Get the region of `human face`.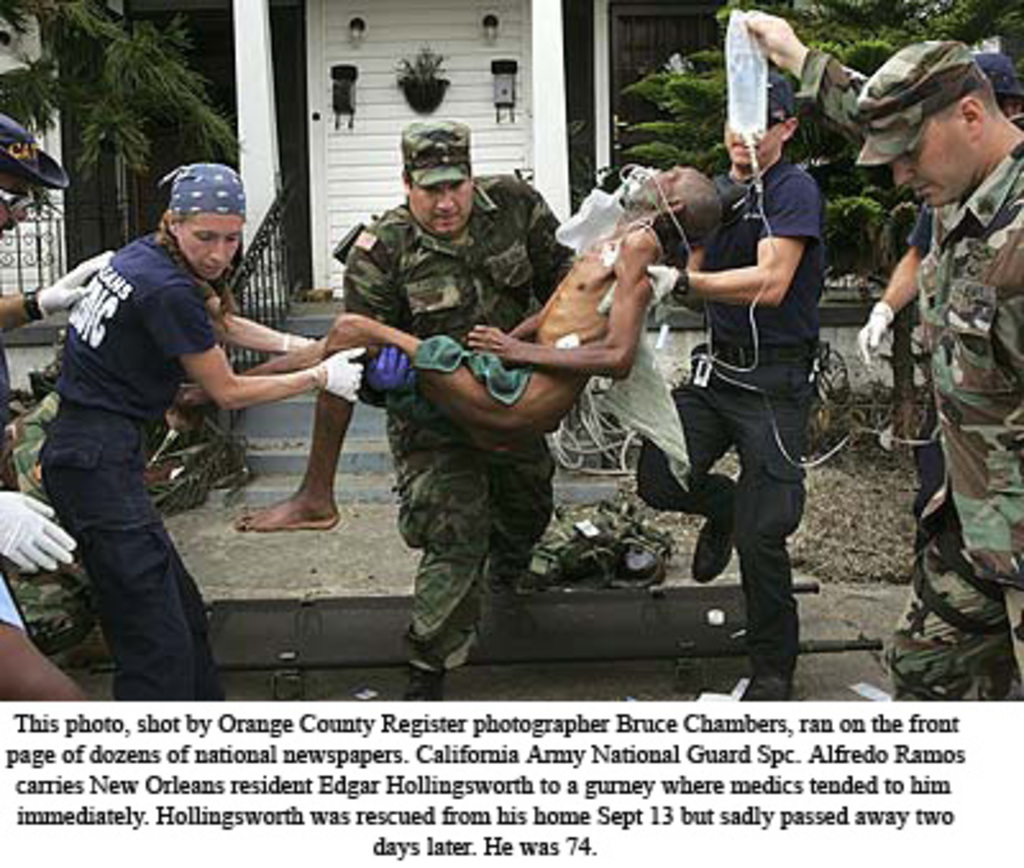
[left=404, top=177, right=476, bottom=233].
